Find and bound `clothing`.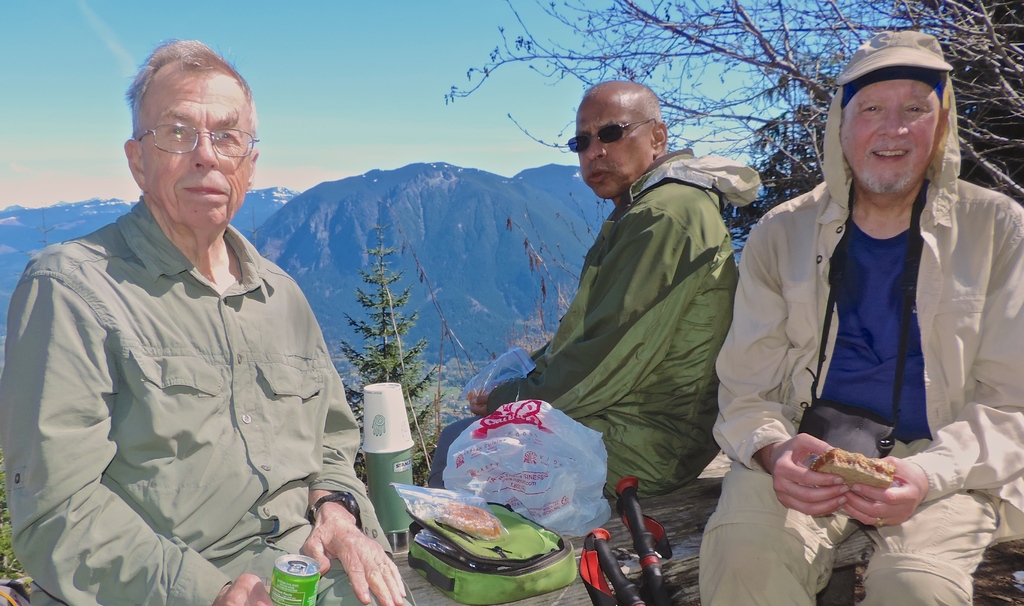
Bound: [x1=24, y1=125, x2=365, y2=605].
